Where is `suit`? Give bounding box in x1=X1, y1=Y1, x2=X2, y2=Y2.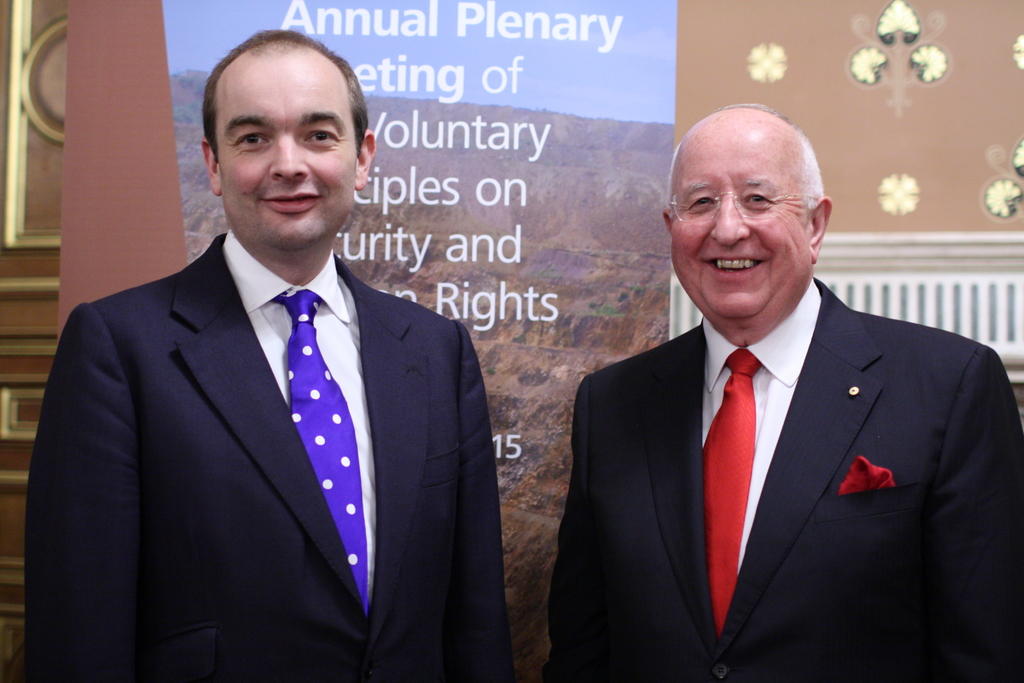
x1=548, y1=277, x2=1023, y2=682.
